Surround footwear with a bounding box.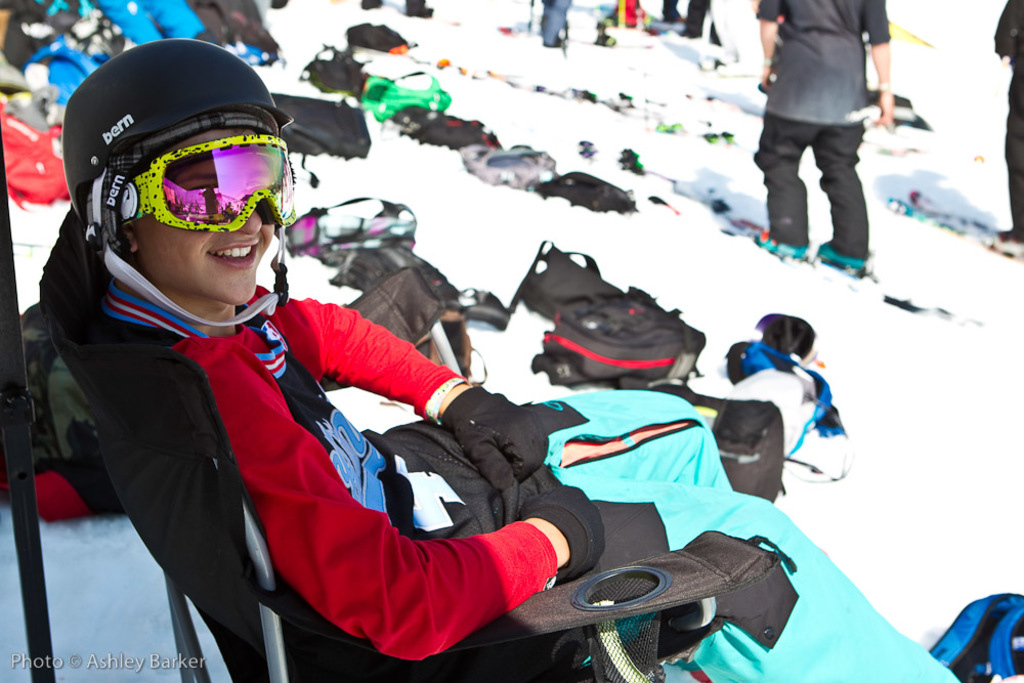
[left=750, top=233, right=804, bottom=264].
